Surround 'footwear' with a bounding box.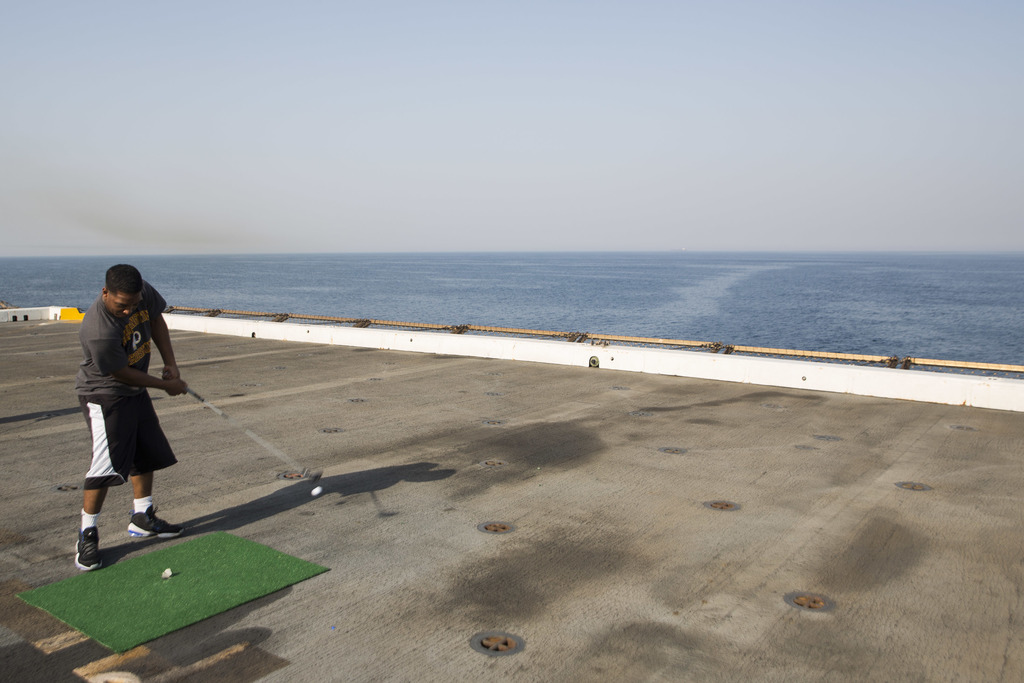
BBox(74, 525, 102, 575).
